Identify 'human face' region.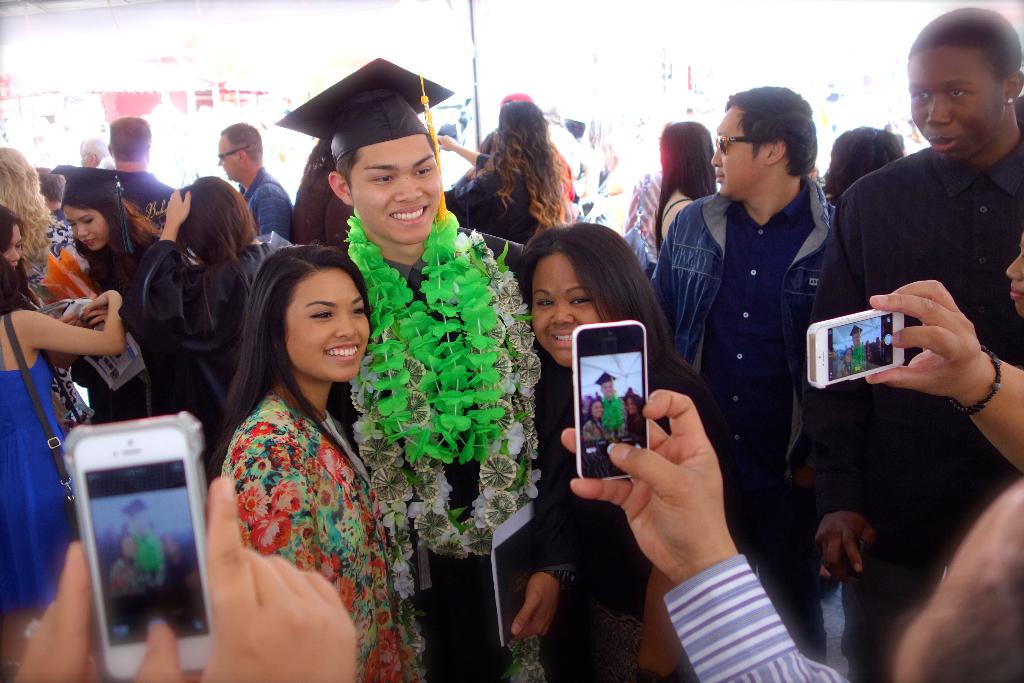
Region: bbox=[850, 331, 862, 347].
